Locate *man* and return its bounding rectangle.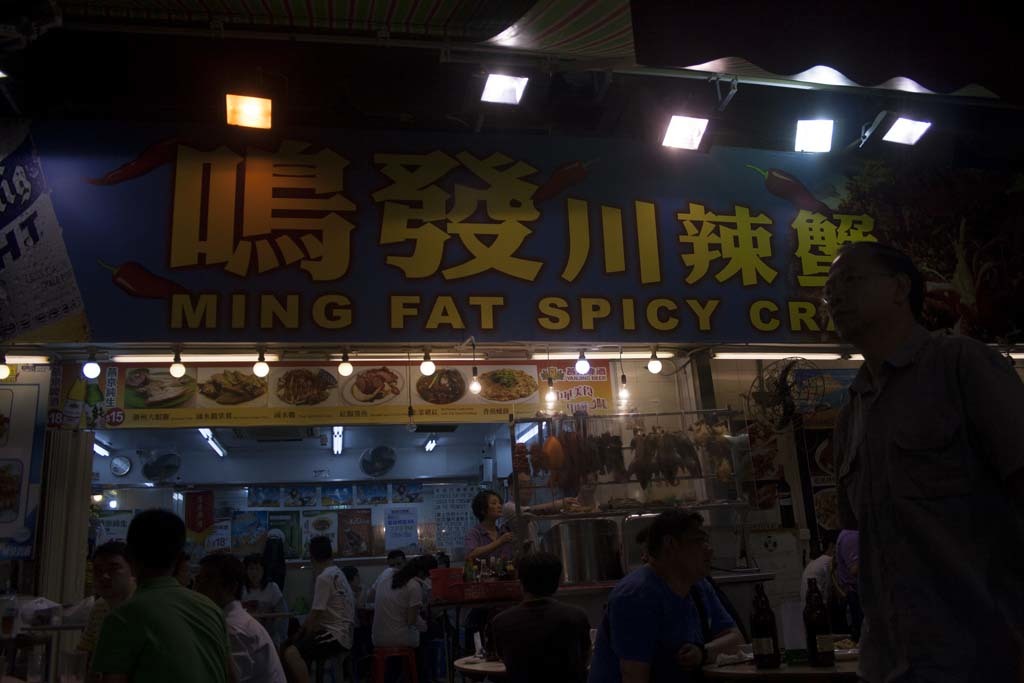
left=824, top=240, right=1023, bottom=682.
